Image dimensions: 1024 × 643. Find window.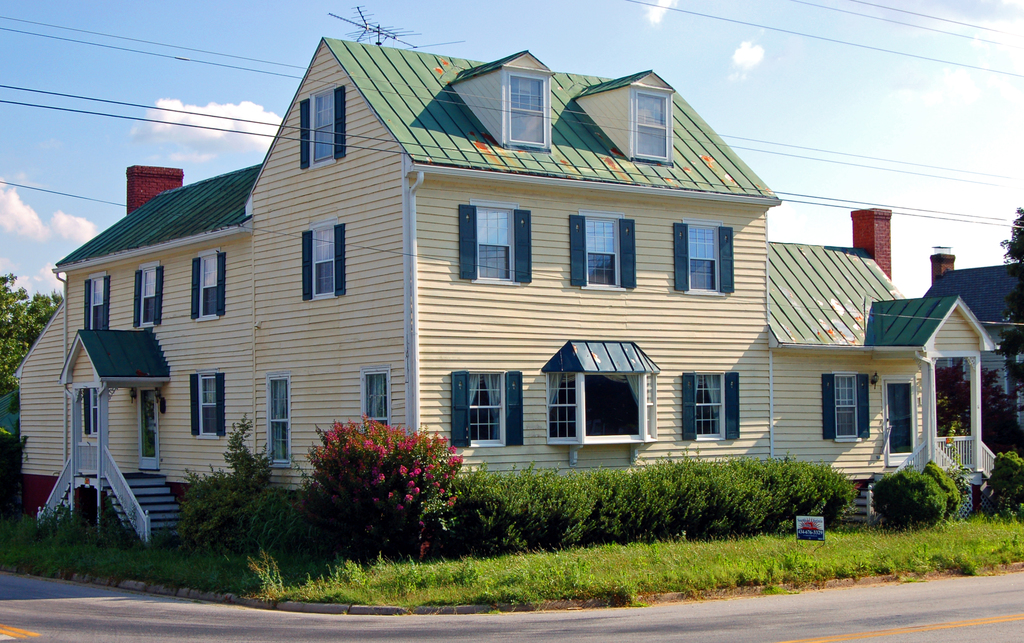
locate(579, 211, 625, 290).
